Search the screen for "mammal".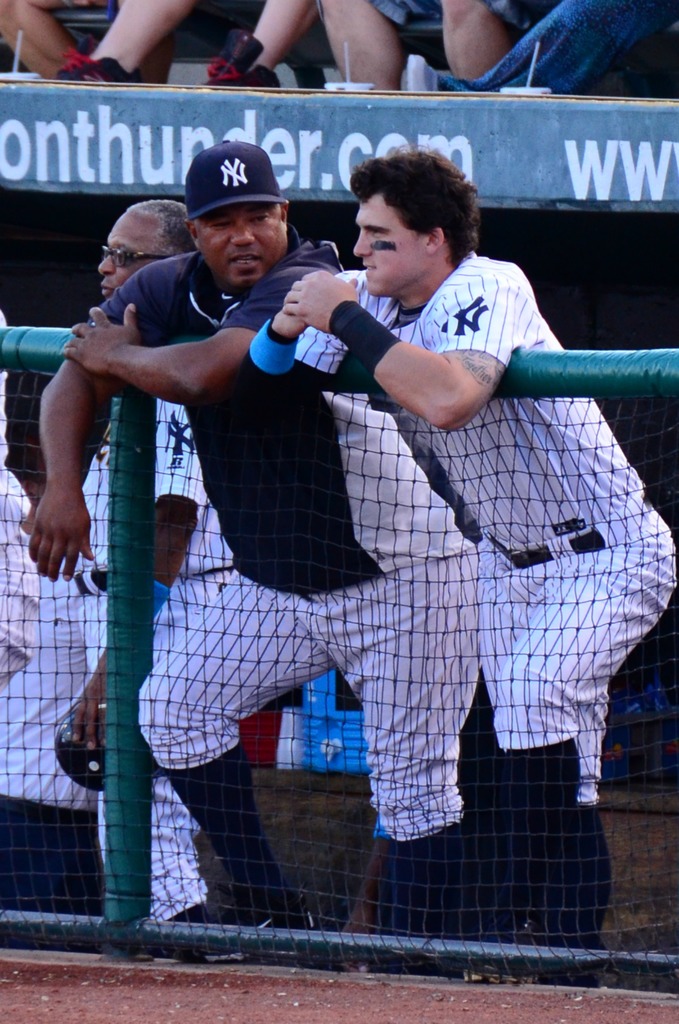
Found at 0/414/91/949.
